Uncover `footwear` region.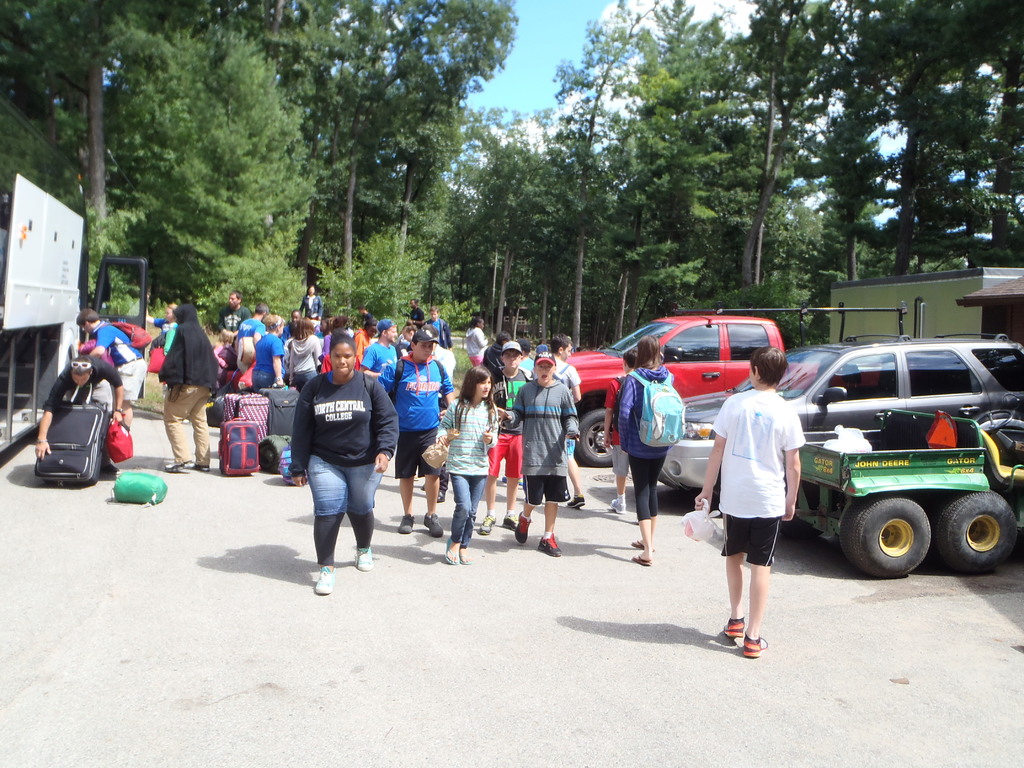
Uncovered: (564,495,586,509).
